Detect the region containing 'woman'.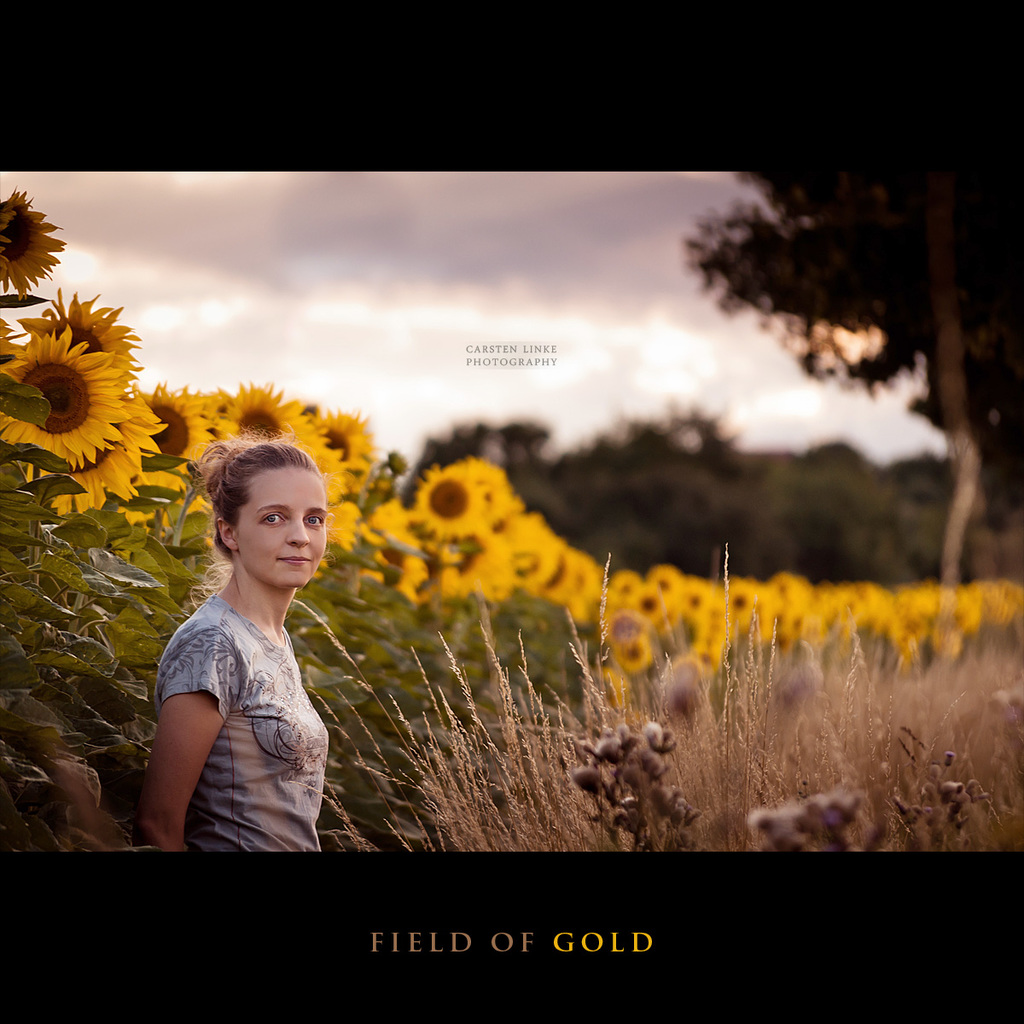
(147,439,362,864).
